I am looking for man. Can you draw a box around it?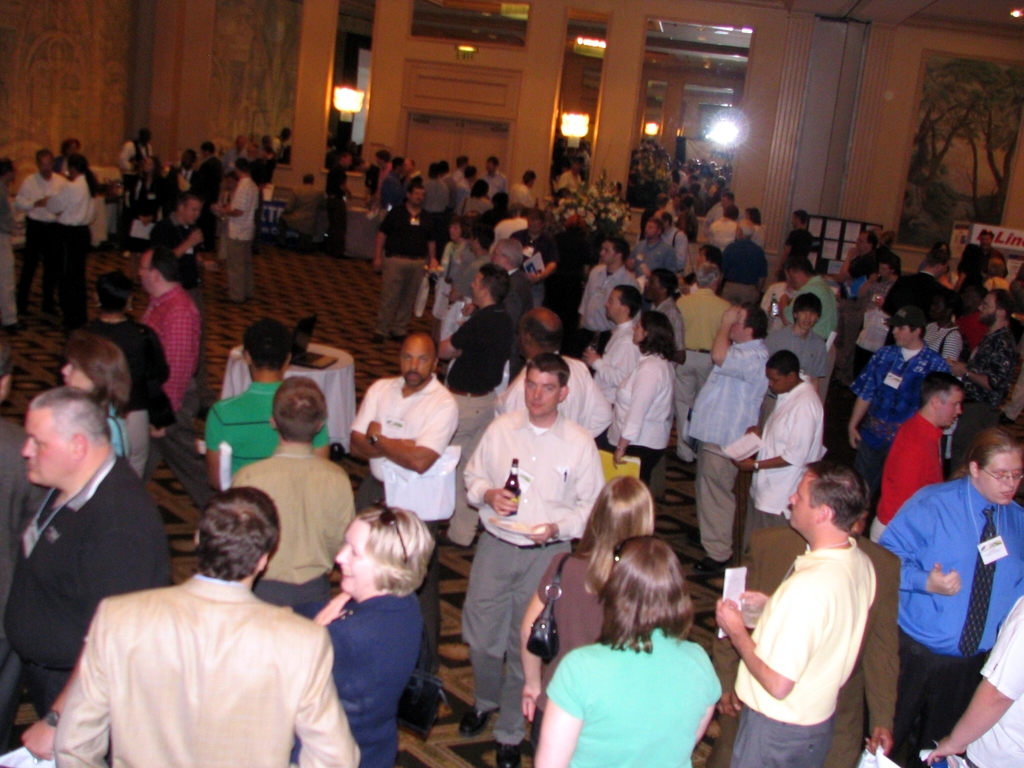
Sure, the bounding box is {"x1": 15, "y1": 155, "x2": 67, "y2": 303}.
